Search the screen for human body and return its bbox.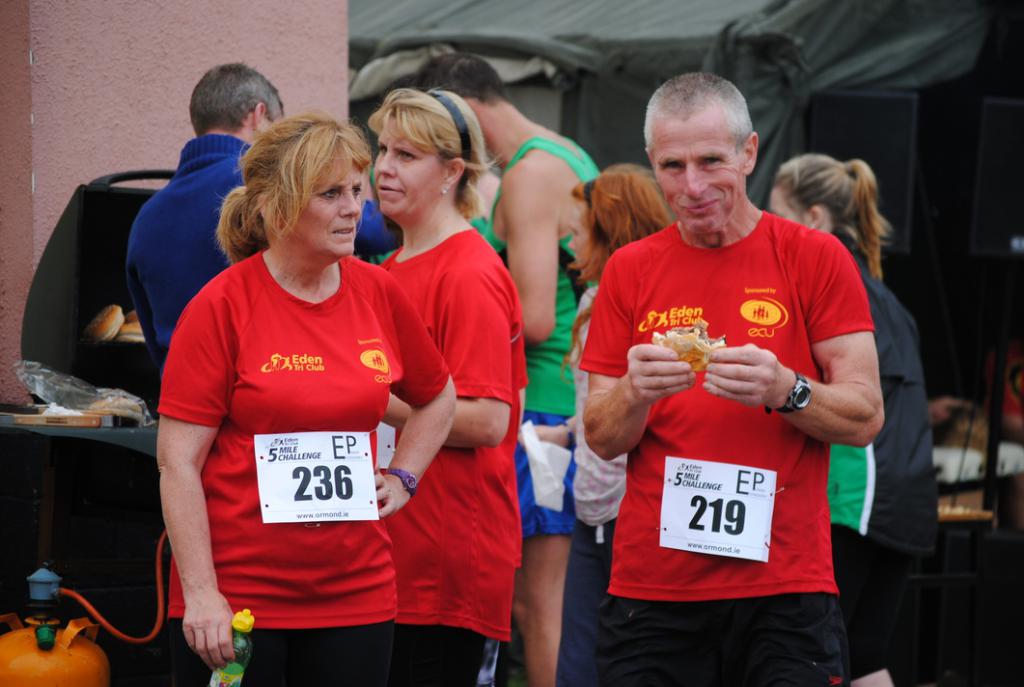
Found: bbox=[408, 49, 606, 686].
